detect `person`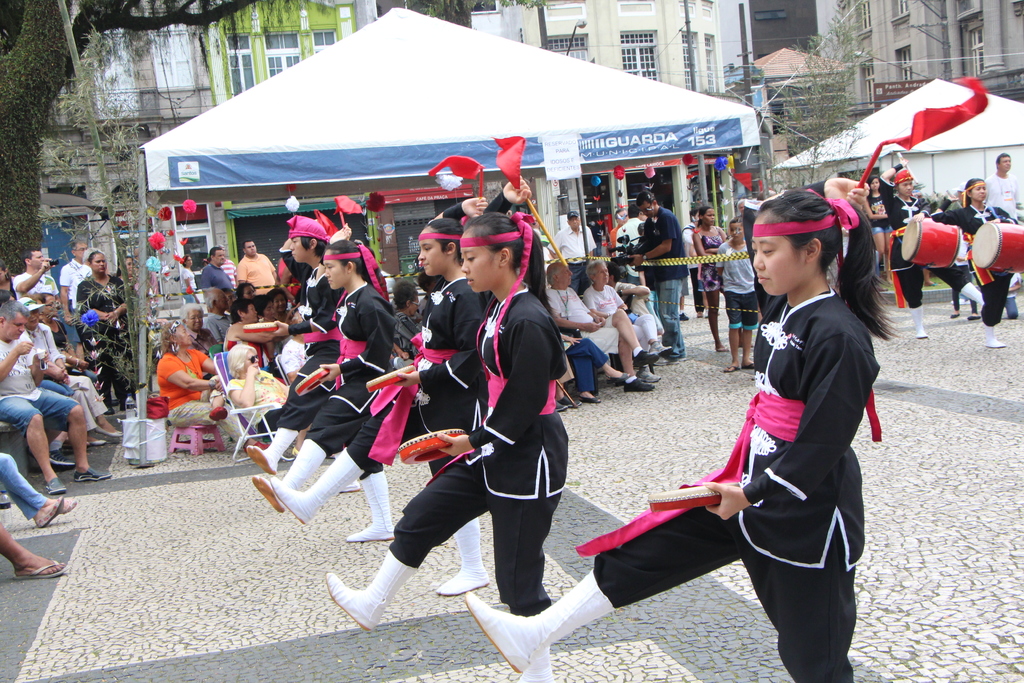
885, 167, 932, 342
